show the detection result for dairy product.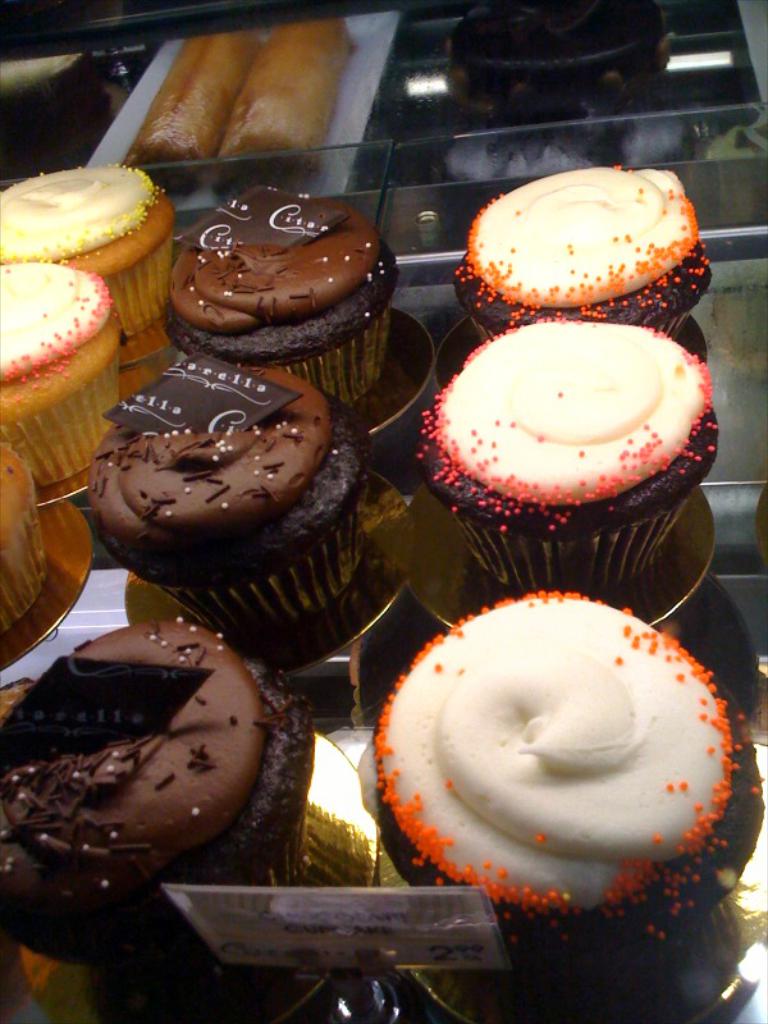
bbox=[0, 628, 257, 879].
